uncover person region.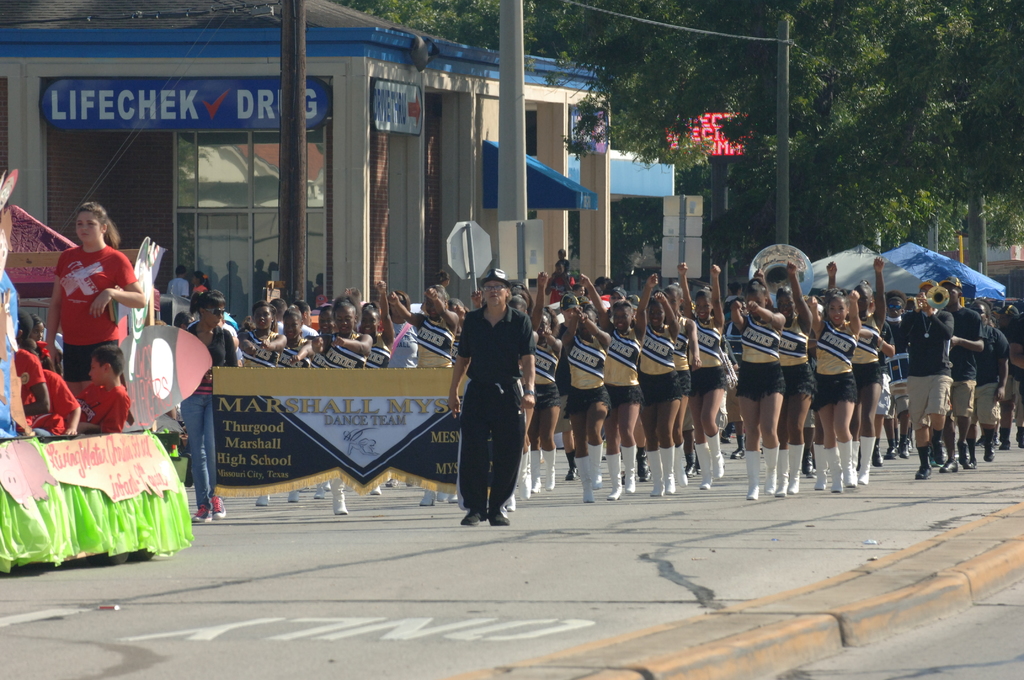
Uncovered: box(450, 257, 533, 542).
